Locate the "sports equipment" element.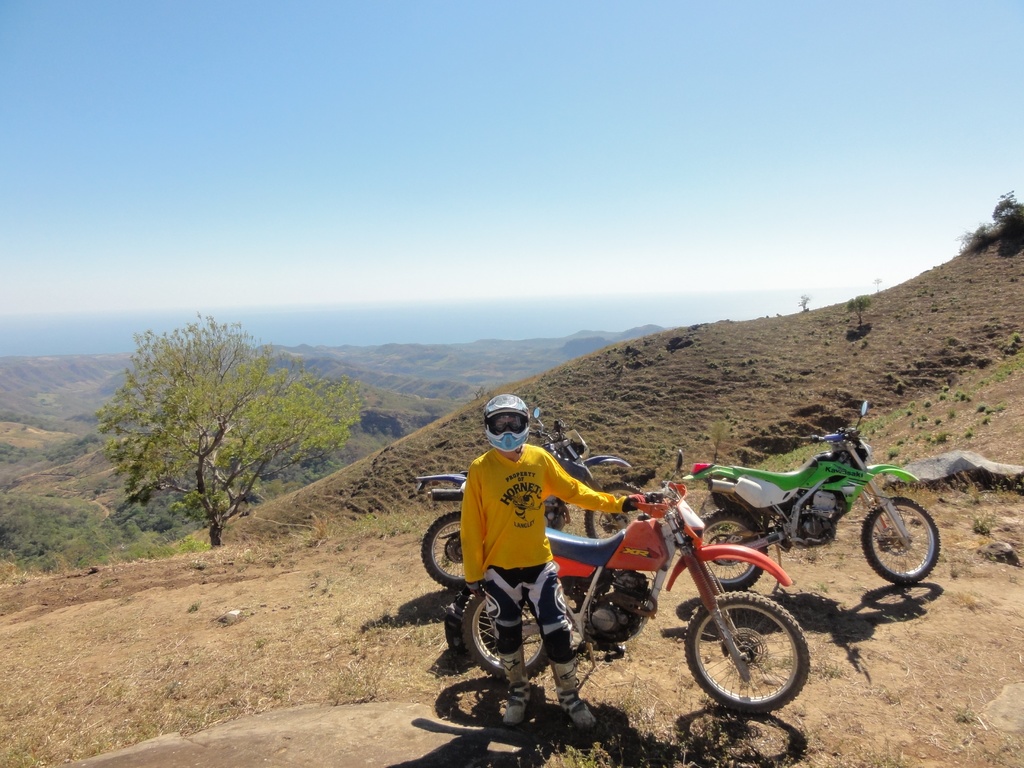
Element bbox: bbox=(408, 418, 644, 590).
